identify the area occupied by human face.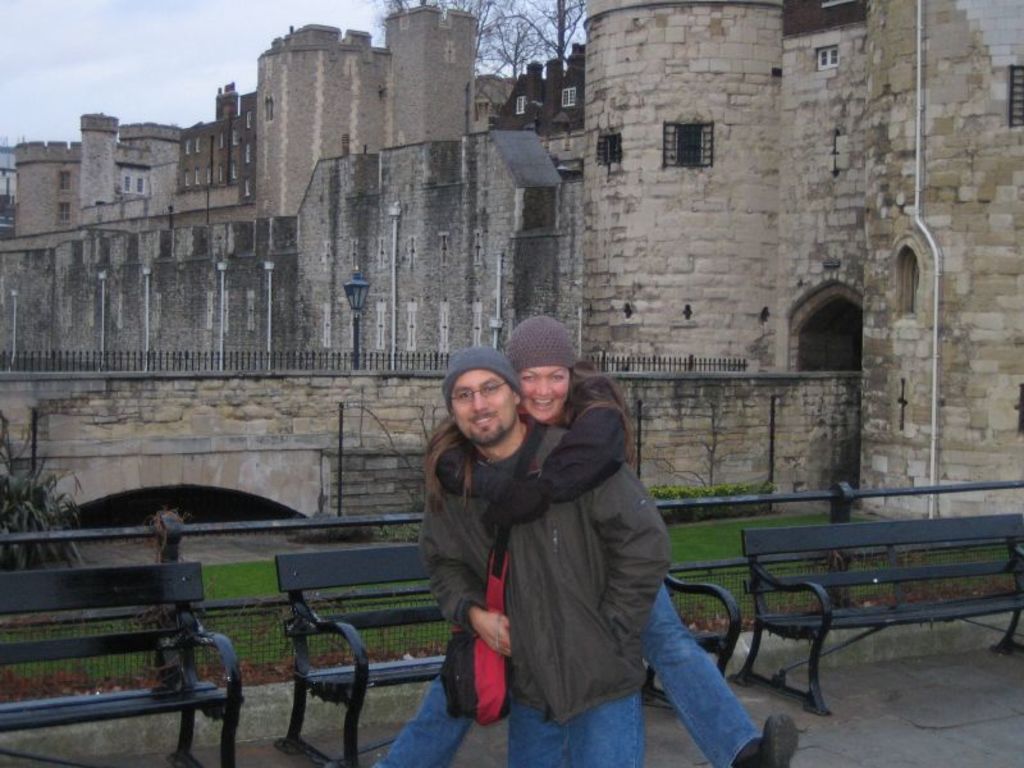
Area: (516,364,570,424).
